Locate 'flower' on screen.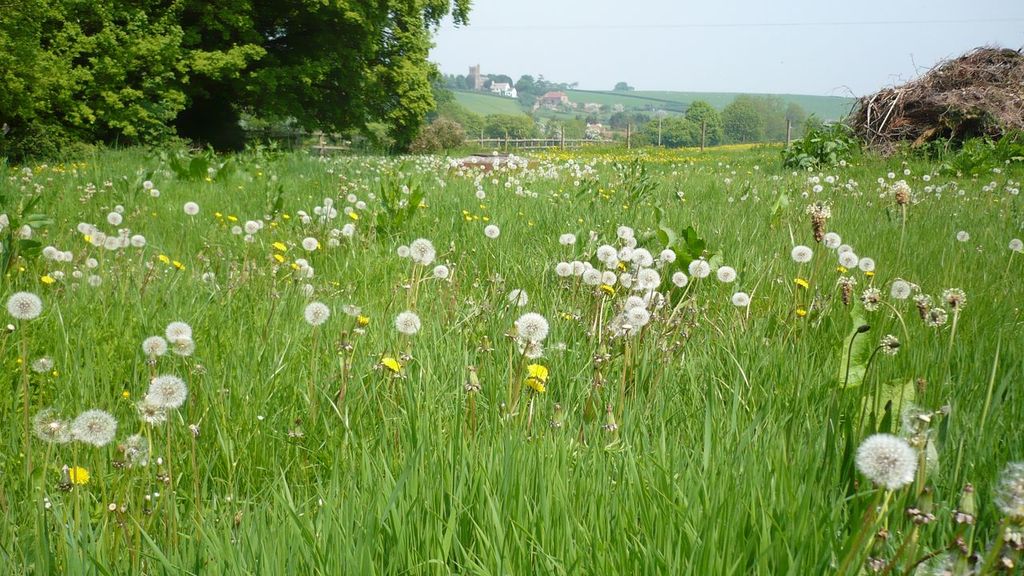
On screen at (left=435, top=264, right=451, bottom=278).
